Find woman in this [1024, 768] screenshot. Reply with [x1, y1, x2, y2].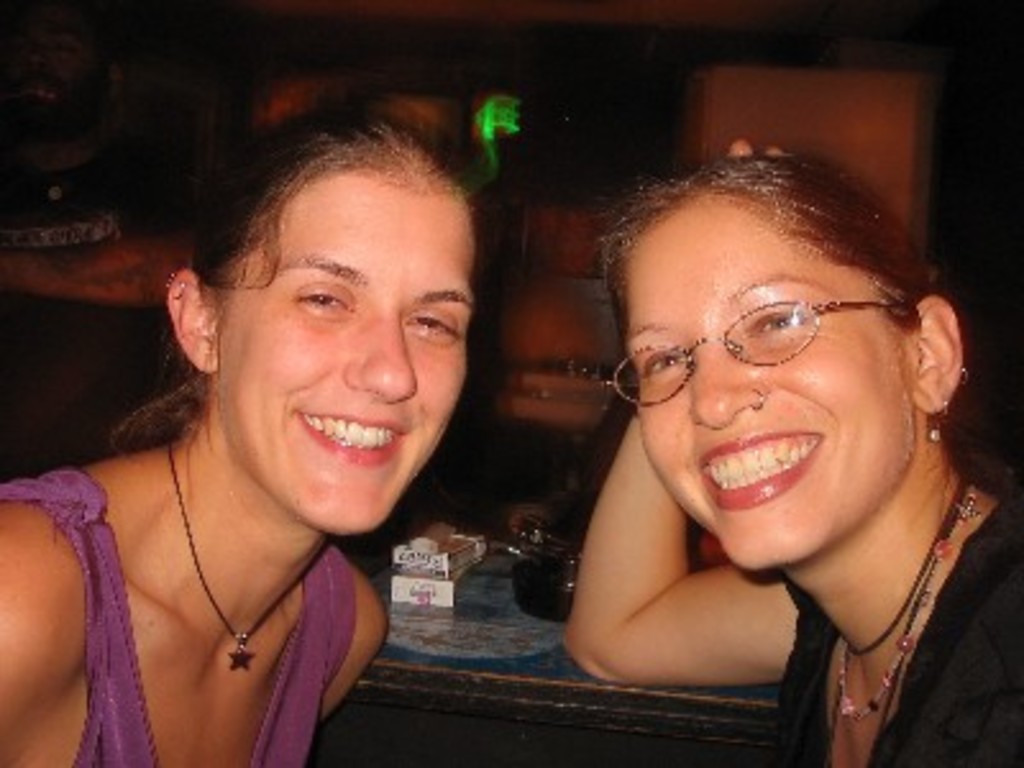
[0, 87, 489, 765].
